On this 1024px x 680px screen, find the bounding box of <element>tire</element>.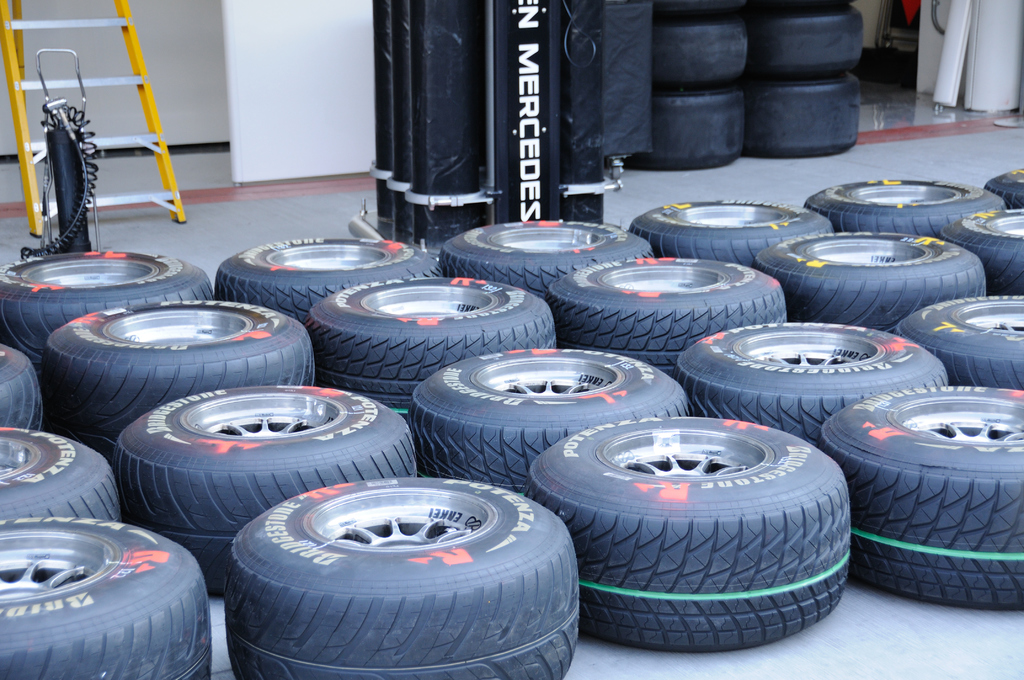
Bounding box: <region>752, 231, 987, 334</region>.
